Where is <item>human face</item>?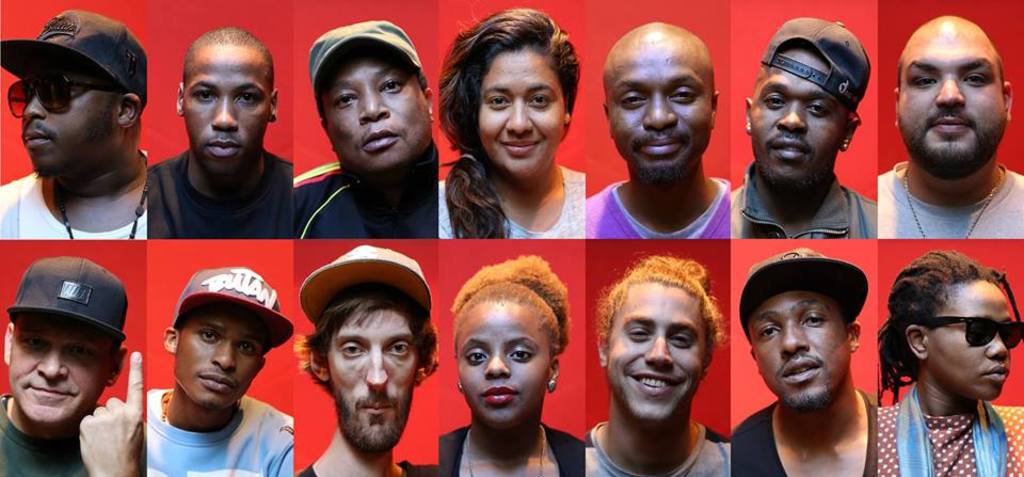
(319,49,434,172).
